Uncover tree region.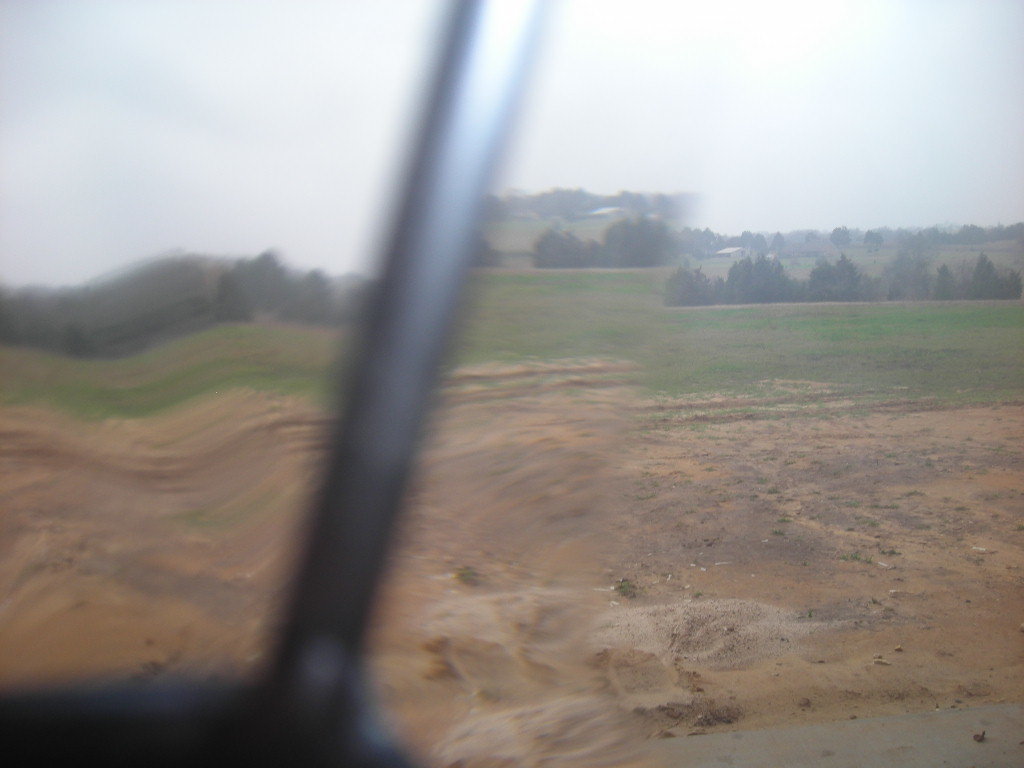
Uncovered: (left=664, top=247, right=712, bottom=307).
